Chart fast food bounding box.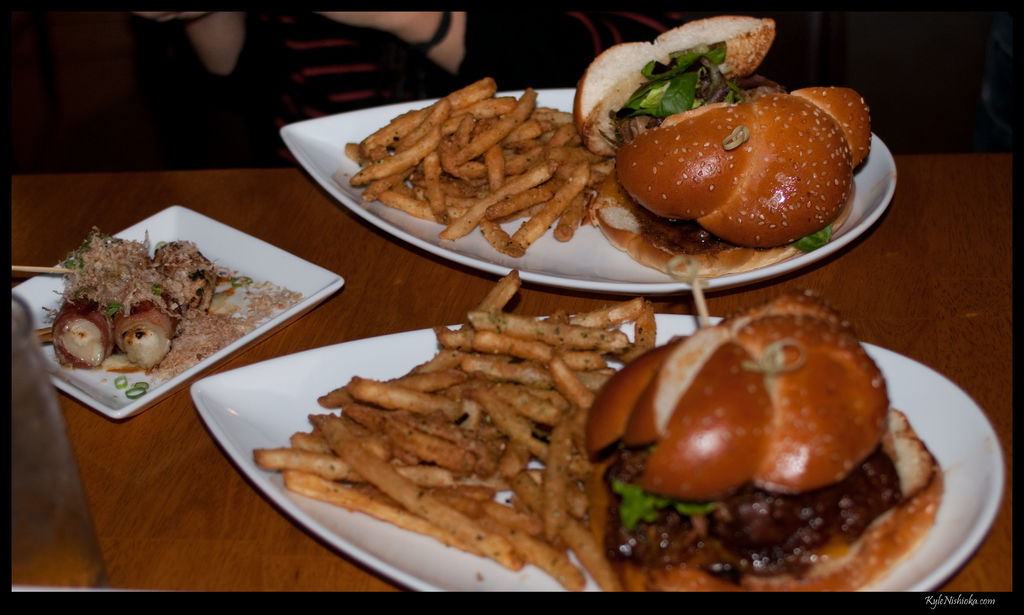
Charted: l=492, t=175, r=550, b=213.
